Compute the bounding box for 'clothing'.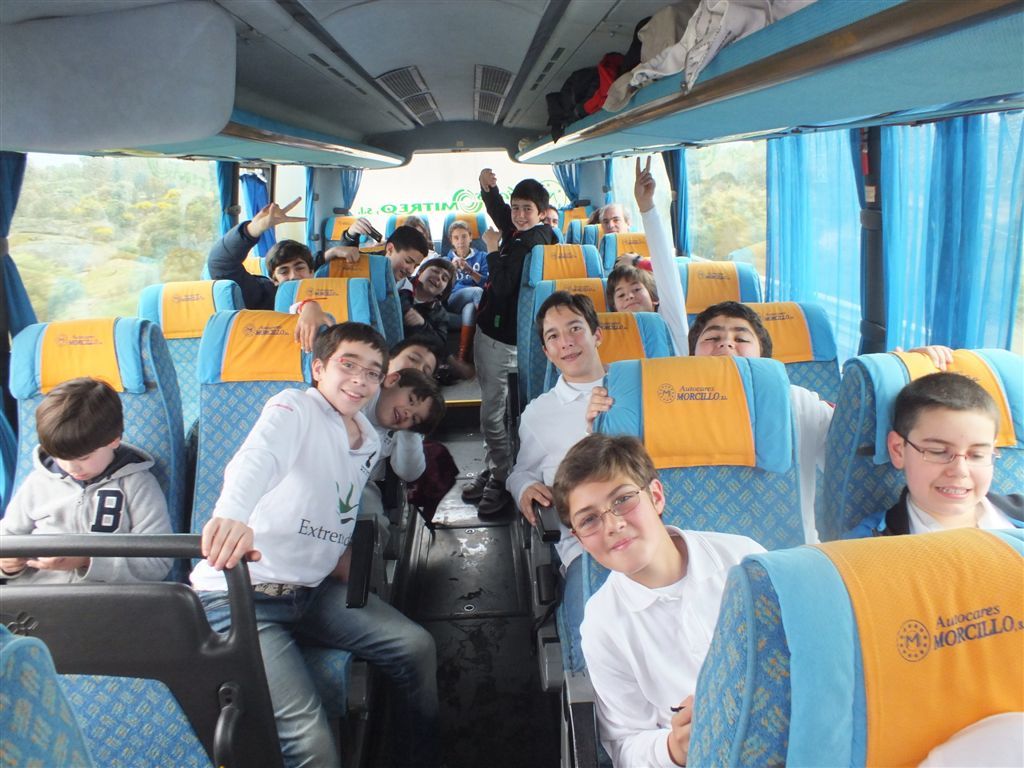
rect(357, 431, 429, 590).
